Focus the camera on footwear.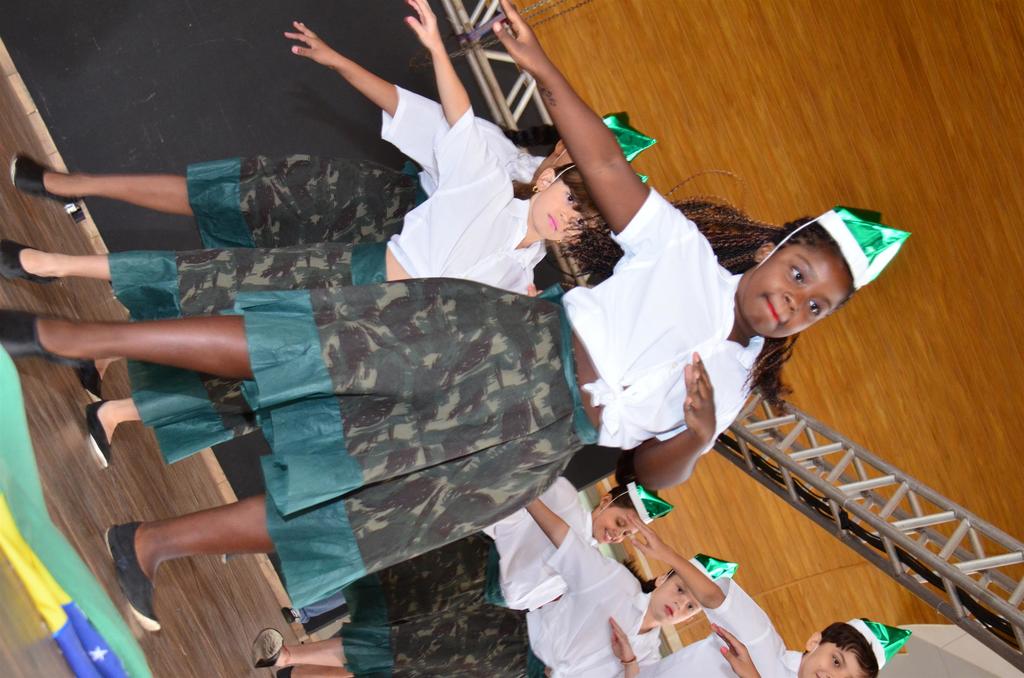
Focus region: region(280, 608, 296, 626).
